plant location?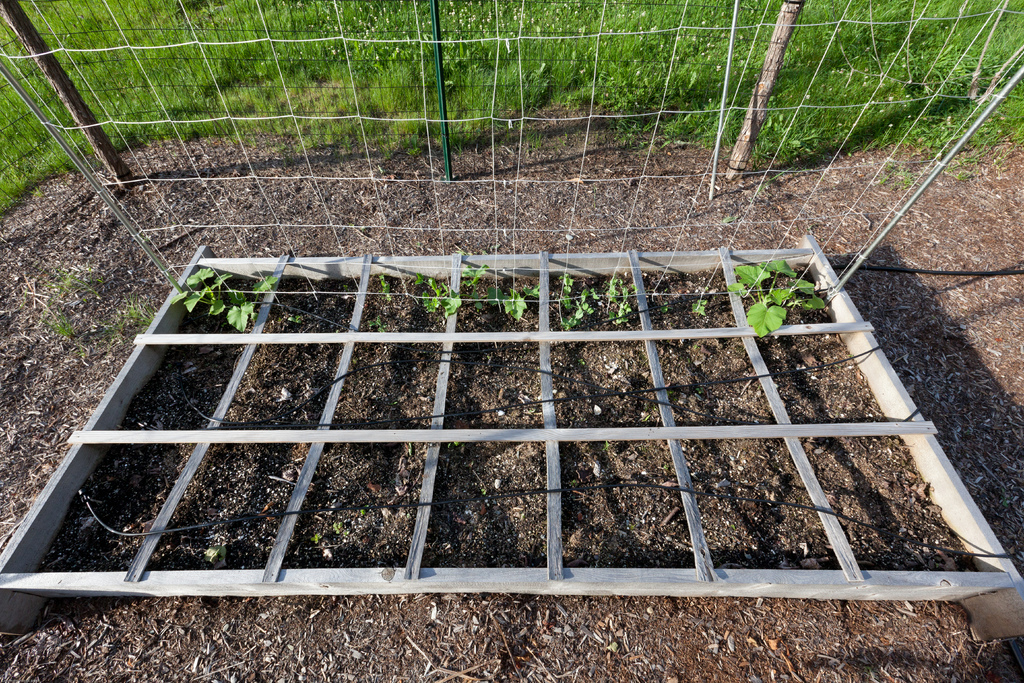
box=[379, 272, 391, 299]
